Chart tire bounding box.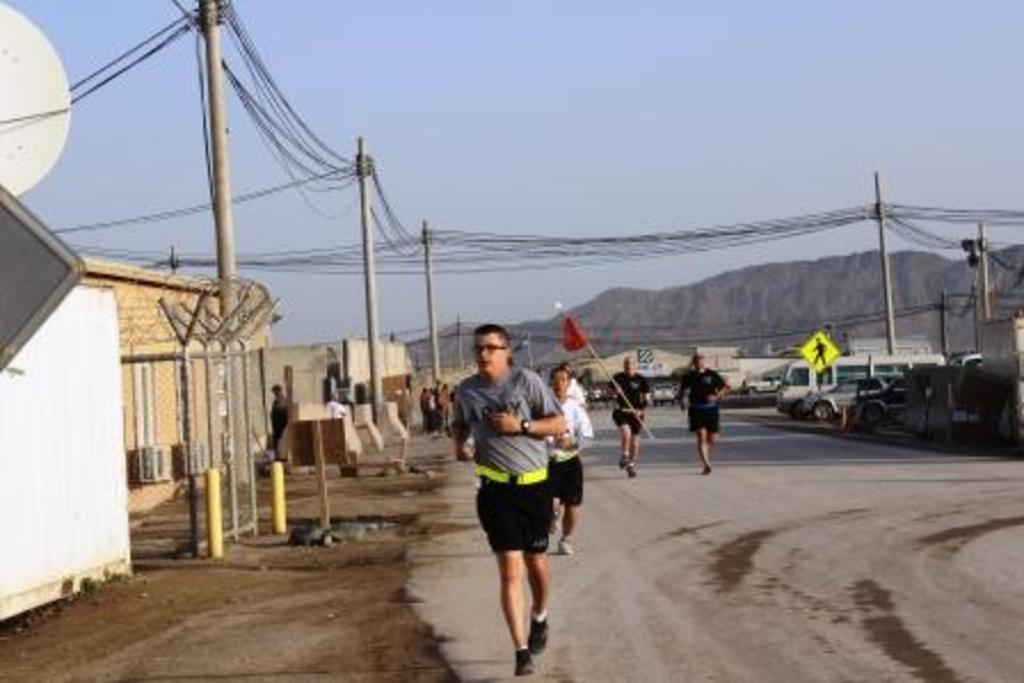
Charted: region(855, 400, 882, 425).
